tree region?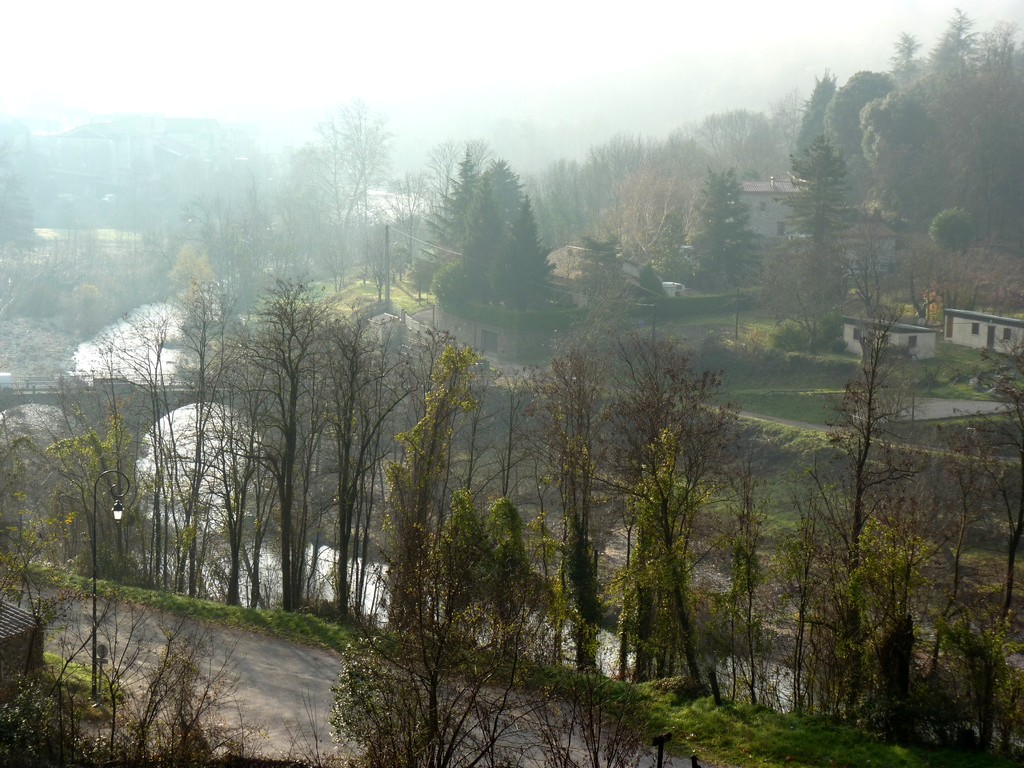
323,503,524,767
